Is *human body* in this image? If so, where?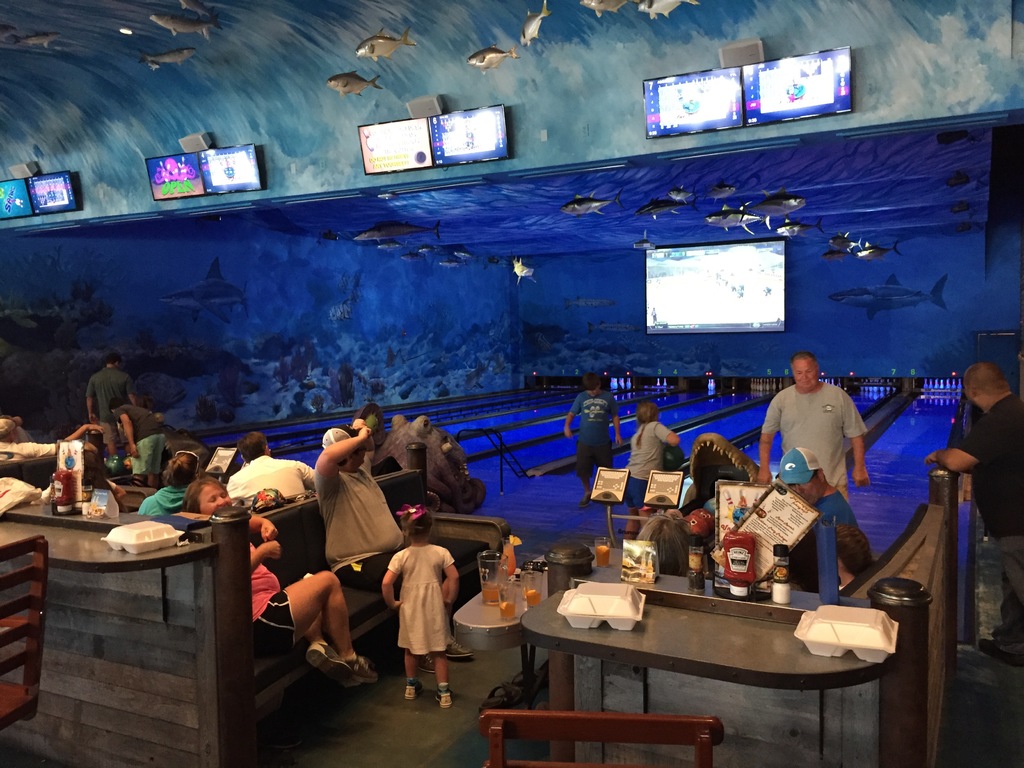
Yes, at [0,417,97,460].
